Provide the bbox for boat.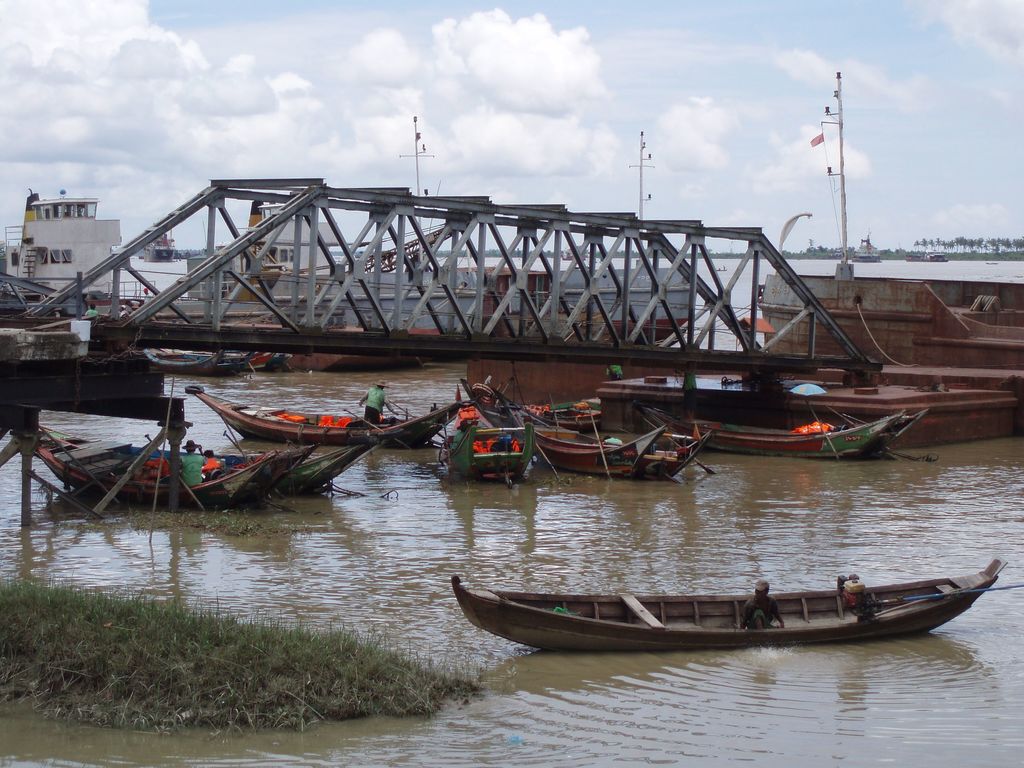
(left=456, top=550, right=978, bottom=670).
